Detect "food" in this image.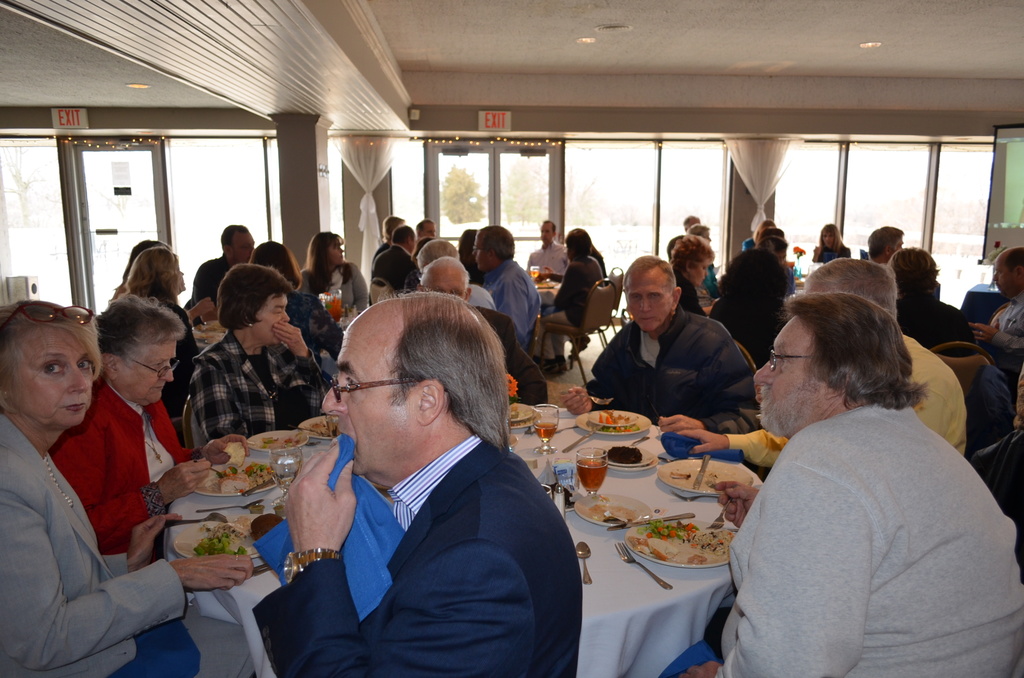
Detection: bbox=(216, 456, 274, 497).
